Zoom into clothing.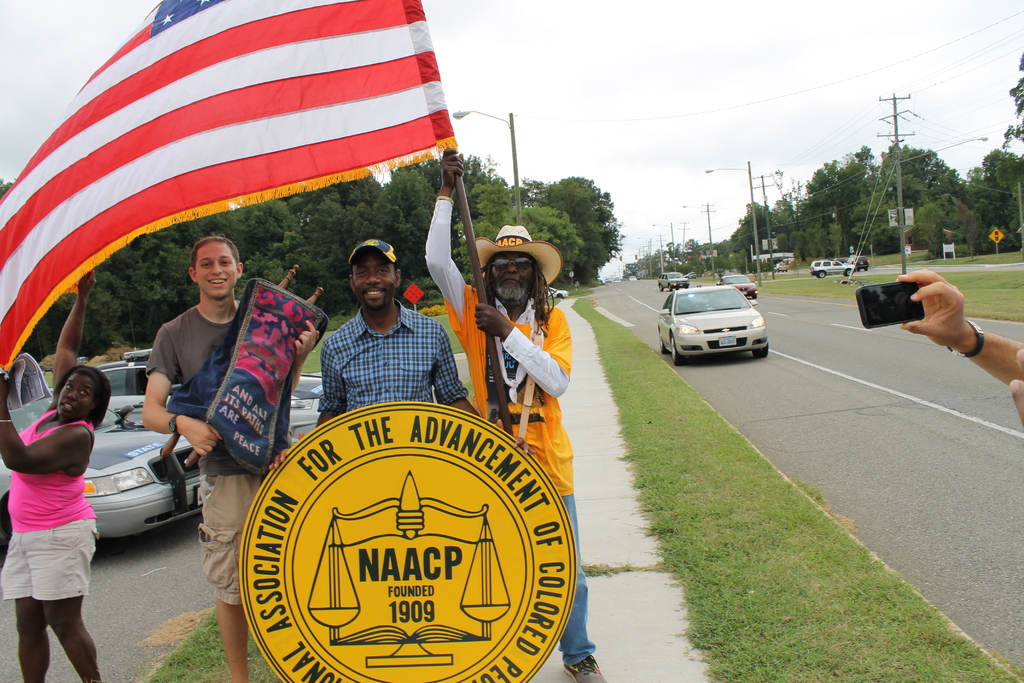
Zoom target: Rect(9, 350, 94, 648).
